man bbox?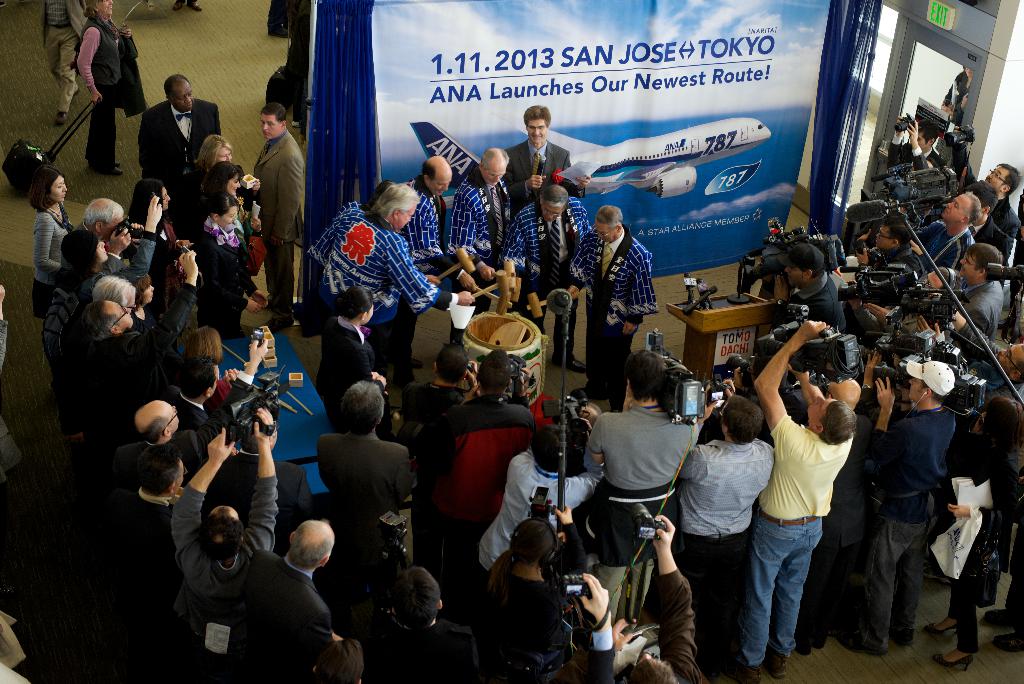
(77,277,212,403)
